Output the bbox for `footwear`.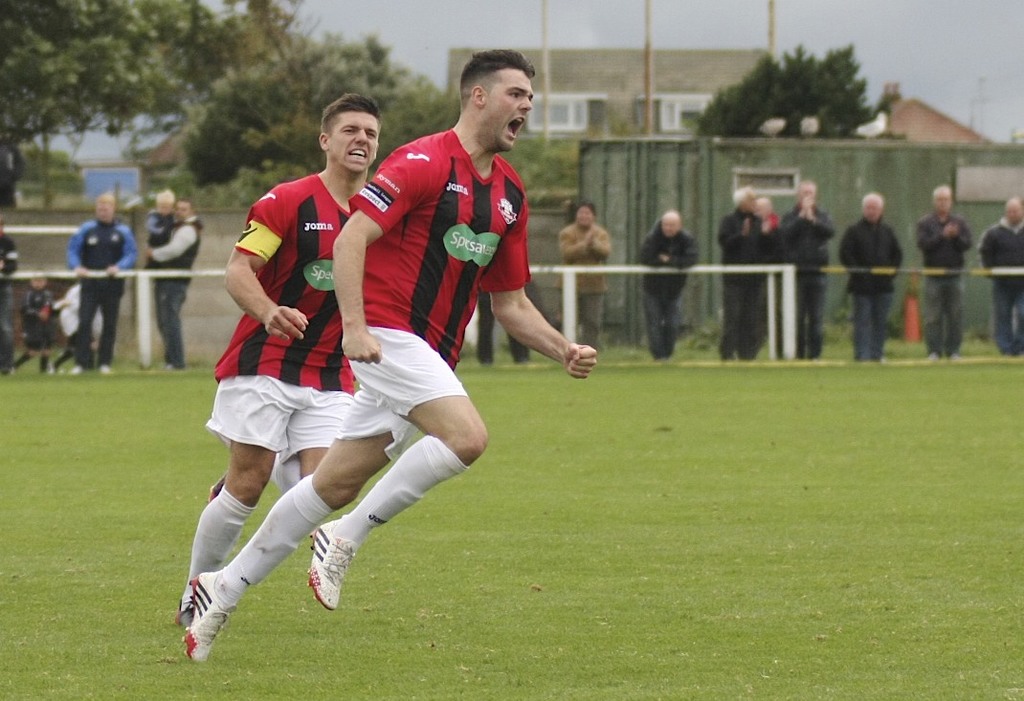
<region>306, 519, 357, 615</region>.
